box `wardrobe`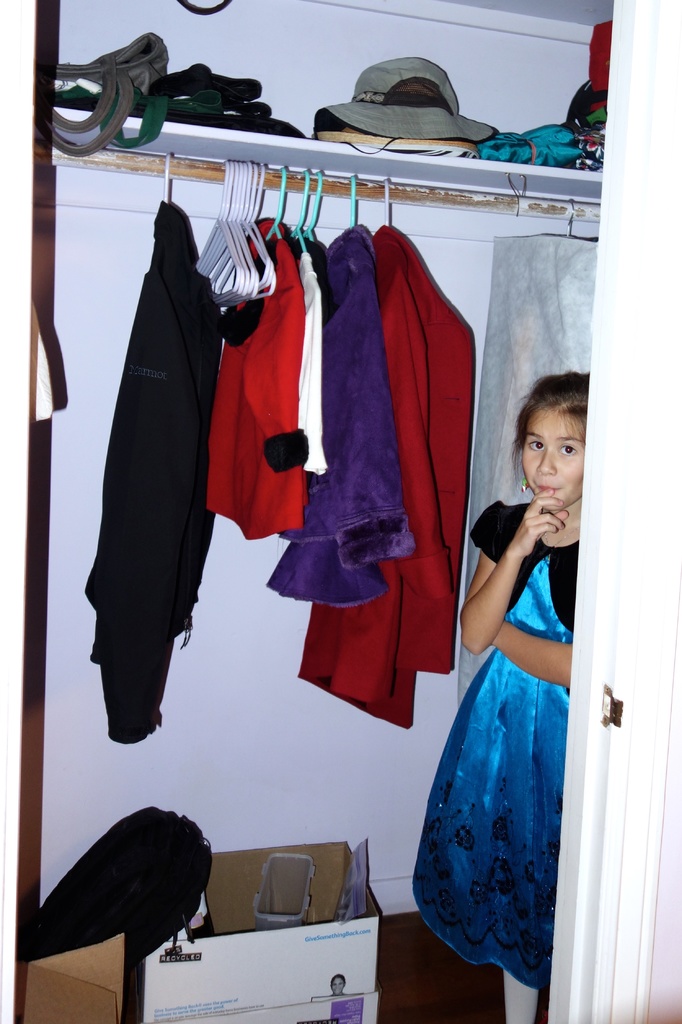
box(13, 0, 615, 1023)
